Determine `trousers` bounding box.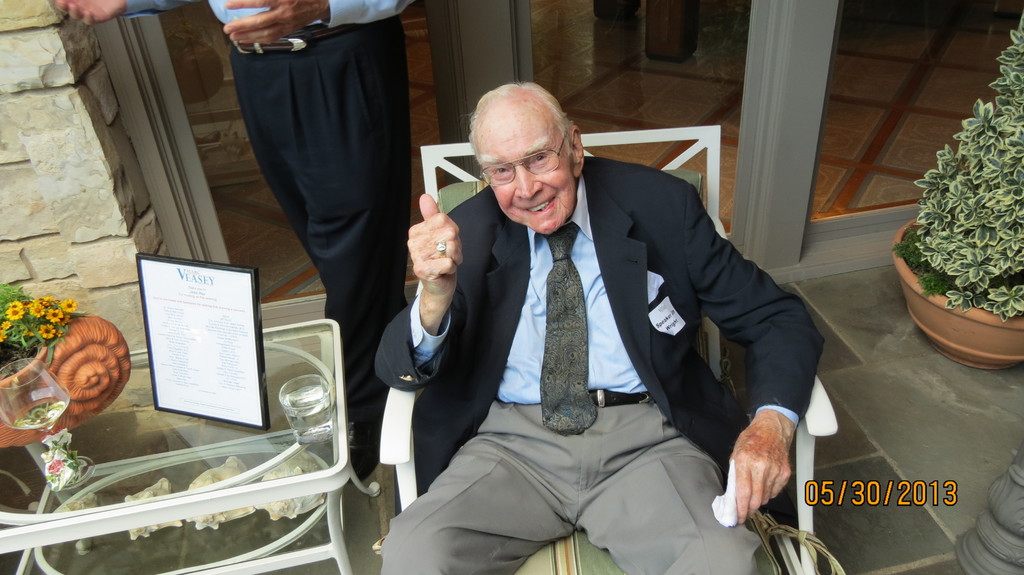
Determined: <region>376, 395, 783, 574</region>.
